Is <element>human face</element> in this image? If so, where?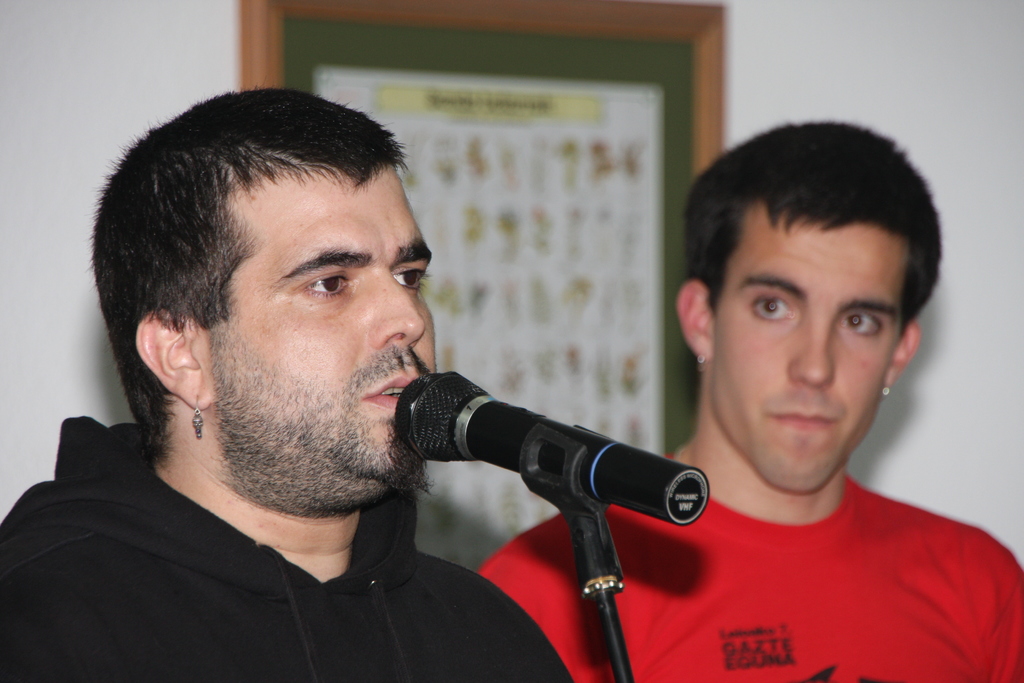
Yes, at region(707, 217, 912, 494).
